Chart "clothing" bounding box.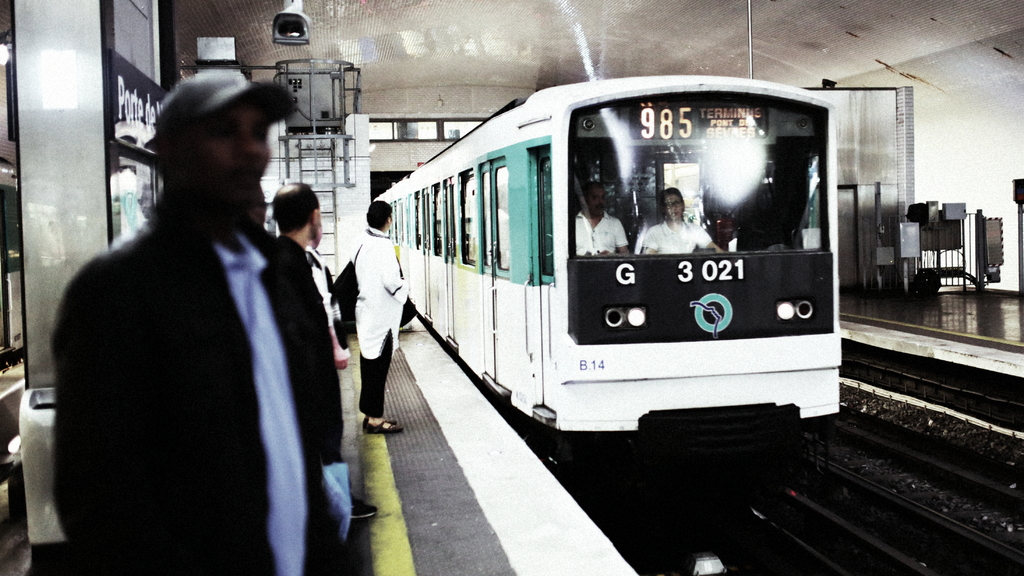
Charted: [x1=639, y1=218, x2=710, y2=256].
